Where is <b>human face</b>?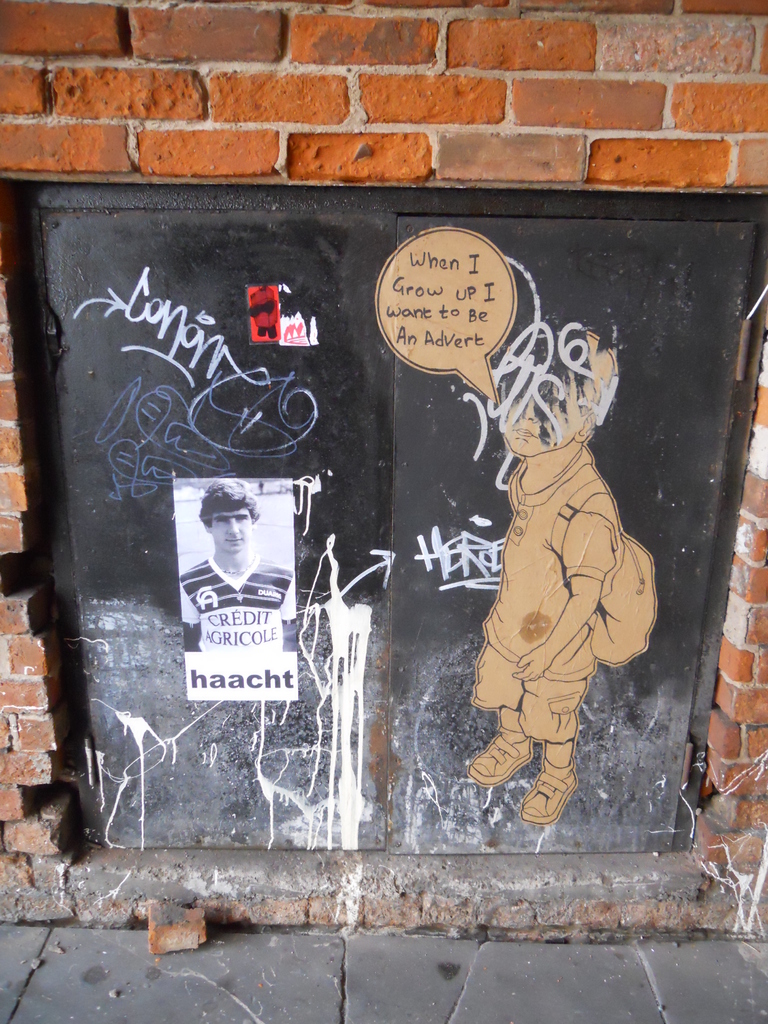
region(207, 506, 255, 556).
